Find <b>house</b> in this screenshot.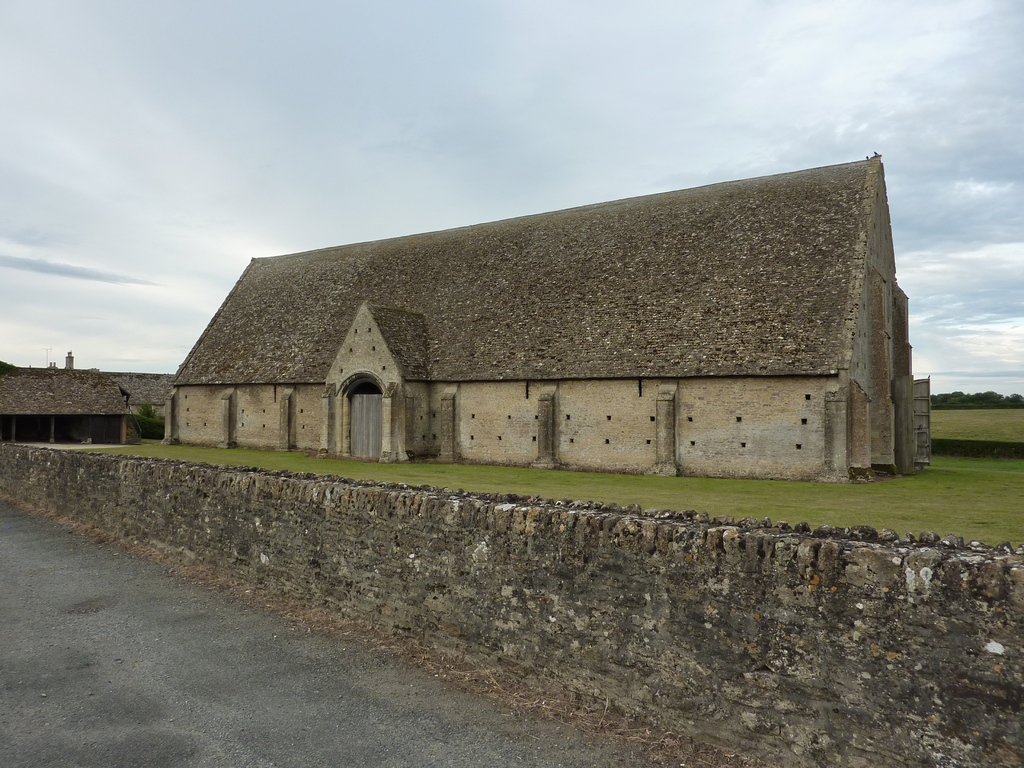
The bounding box for <b>house</b> is 0,369,134,444.
